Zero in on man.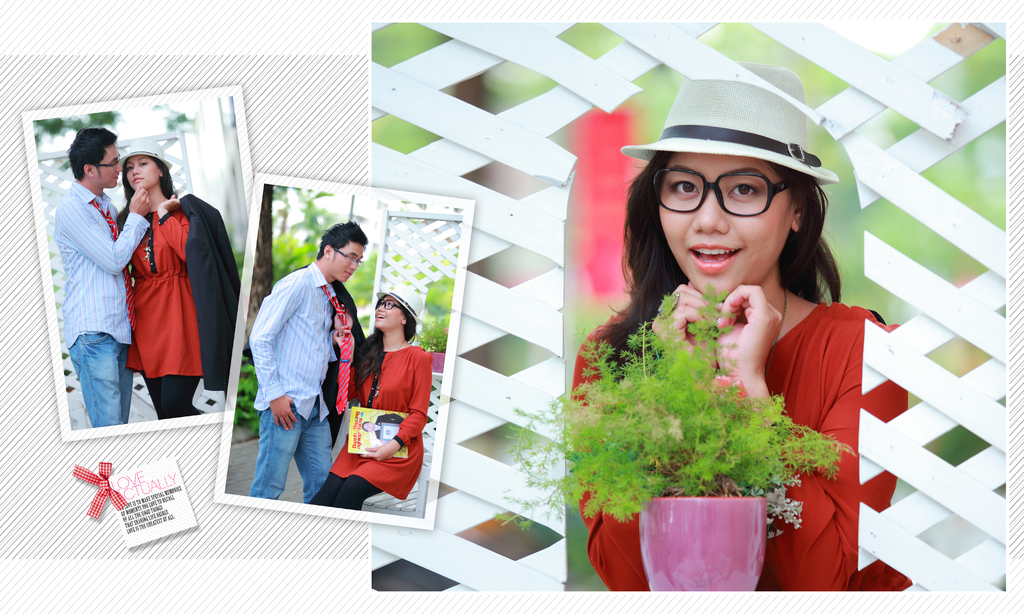
Zeroed in: [x1=248, y1=217, x2=367, y2=503].
